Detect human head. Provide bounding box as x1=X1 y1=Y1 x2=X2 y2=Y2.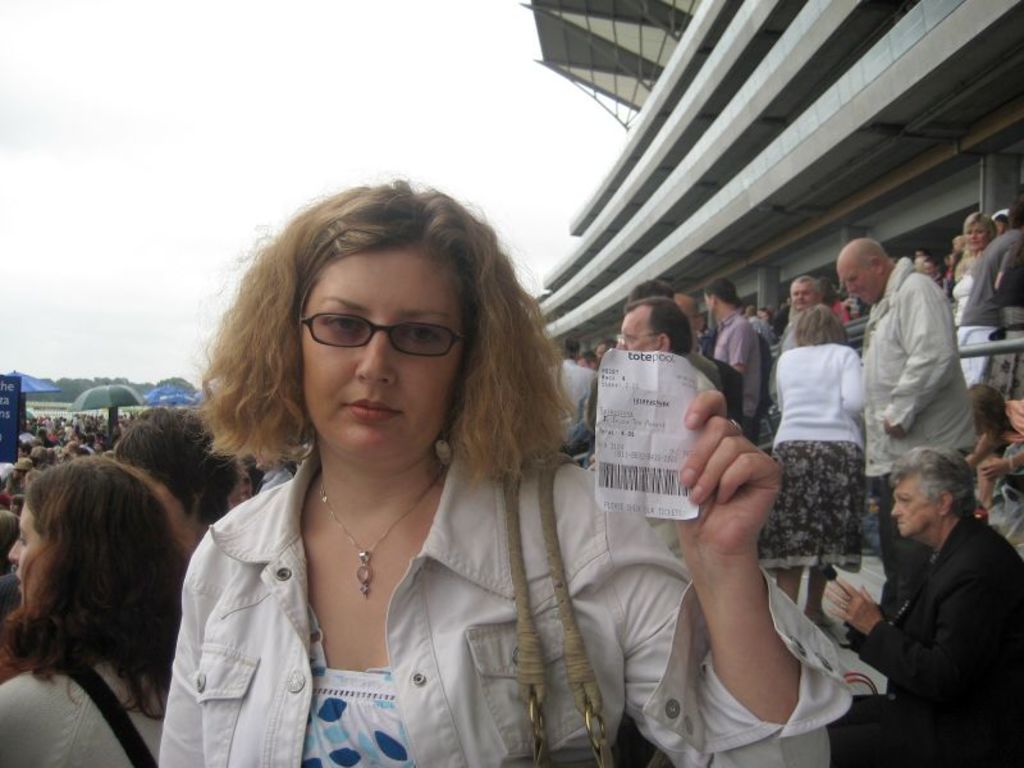
x1=835 y1=233 x2=892 y2=301.
